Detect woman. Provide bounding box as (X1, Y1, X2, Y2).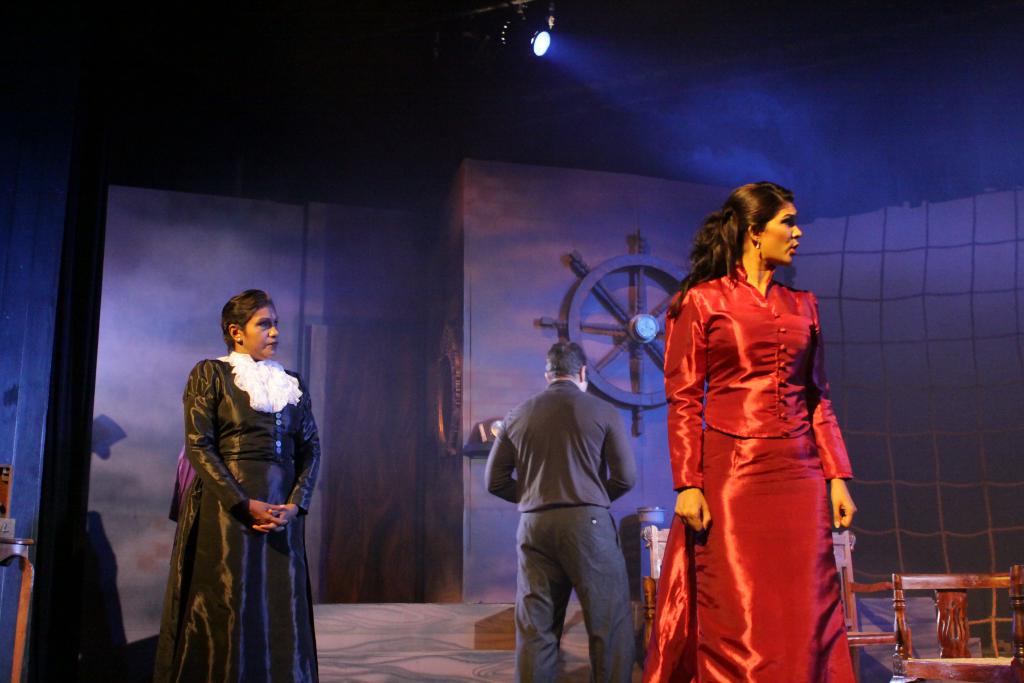
(651, 179, 867, 682).
